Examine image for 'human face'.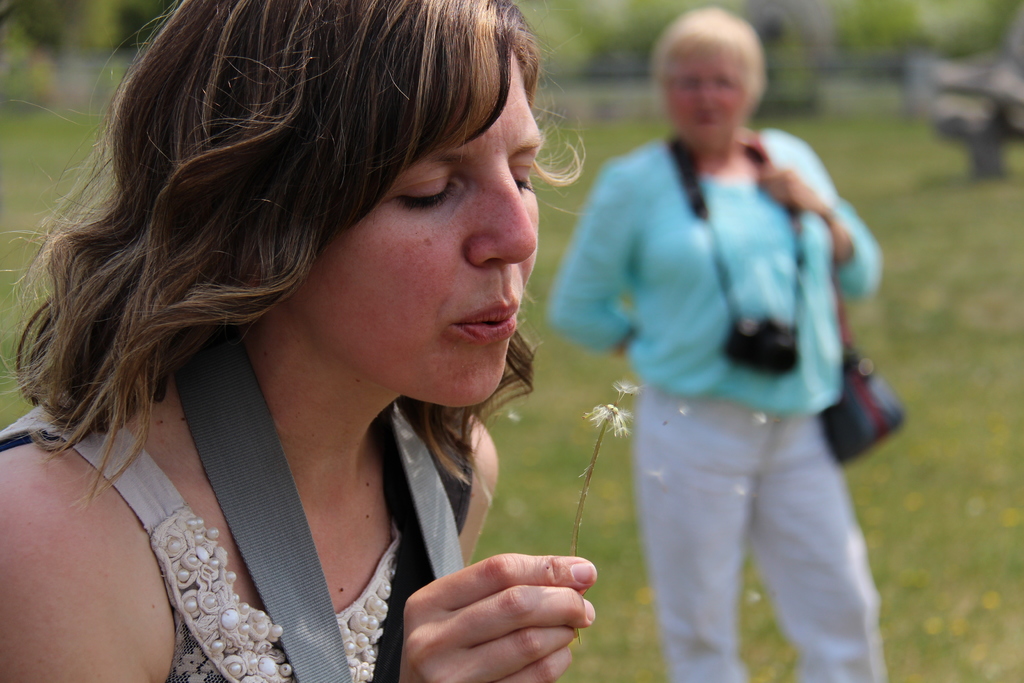
Examination result: detection(664, 67, 747, 145).
